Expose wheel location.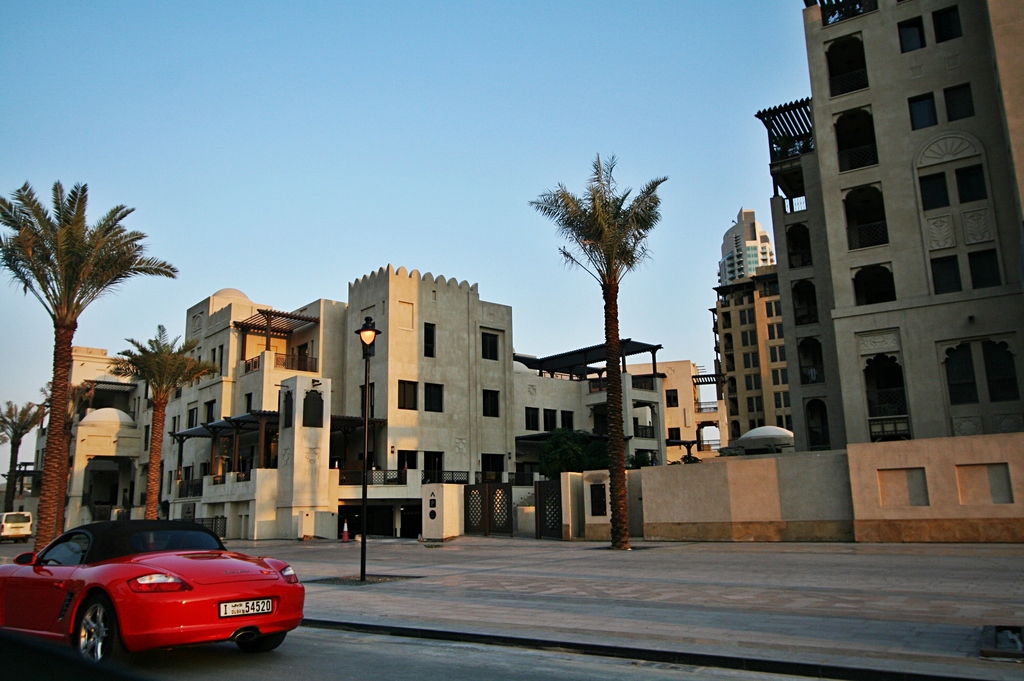
Exposed at {"left": 61, "top": 584, "right": 134, "bottom": 680}.
